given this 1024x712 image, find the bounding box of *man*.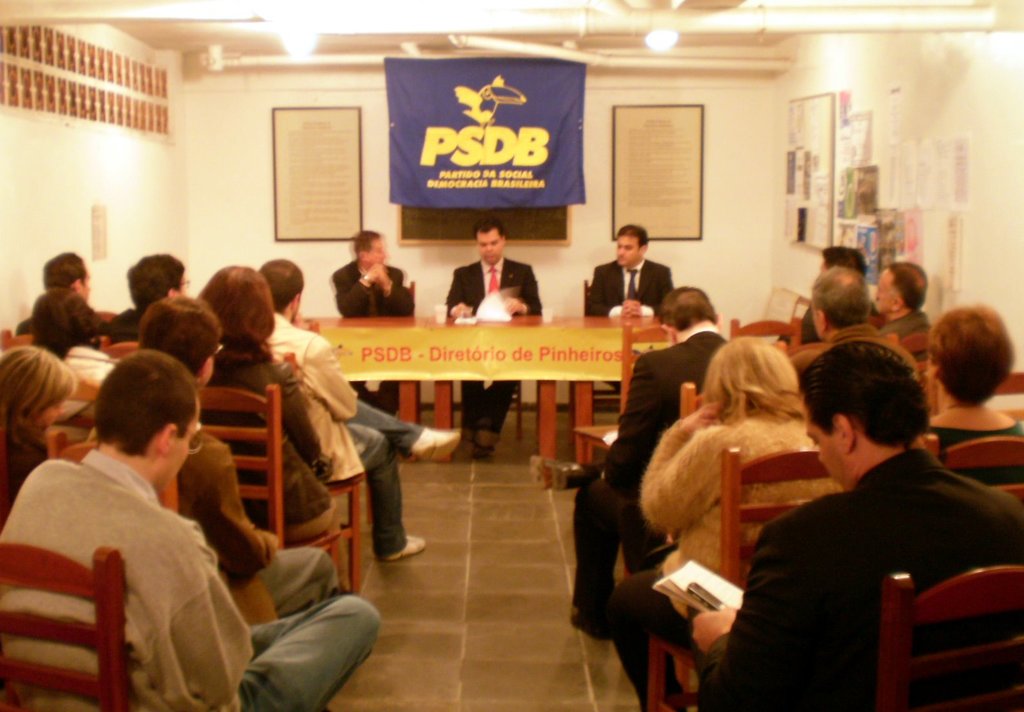
(x1=524, y1=280, x2=740, y2=645).
